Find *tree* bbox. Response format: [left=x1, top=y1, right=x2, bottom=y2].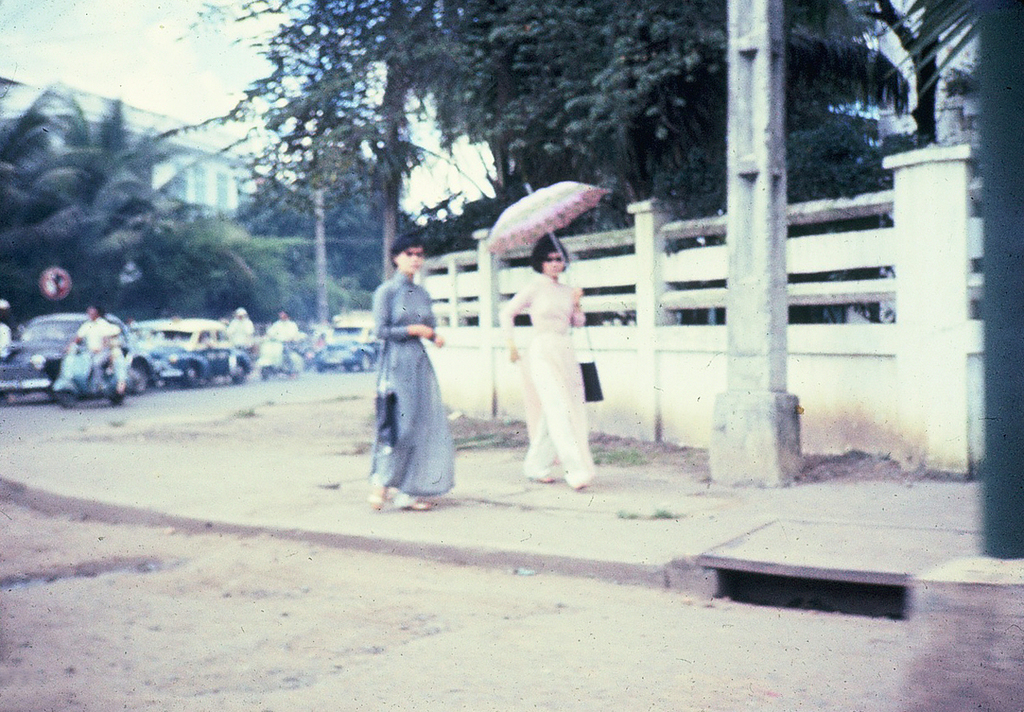
[left=227, top=224, right=321, bottom=326].
